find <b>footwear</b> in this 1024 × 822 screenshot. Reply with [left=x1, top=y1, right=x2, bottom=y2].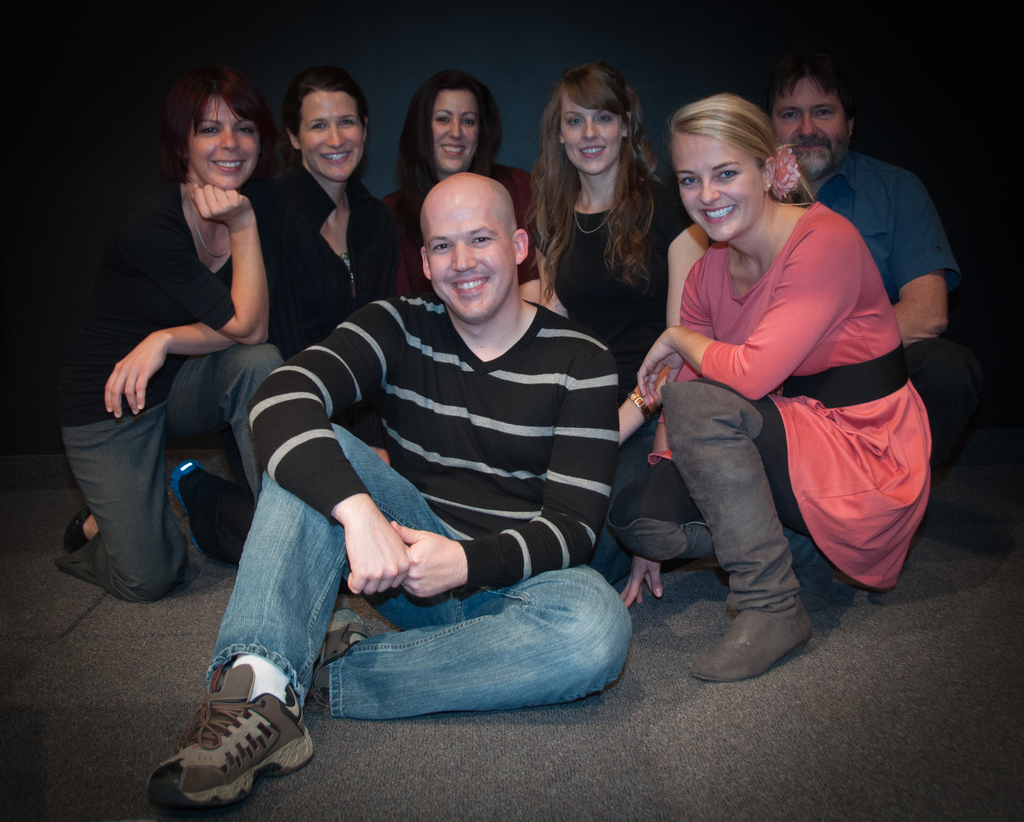
[left=684, top=608, right=813, bottom=684].
